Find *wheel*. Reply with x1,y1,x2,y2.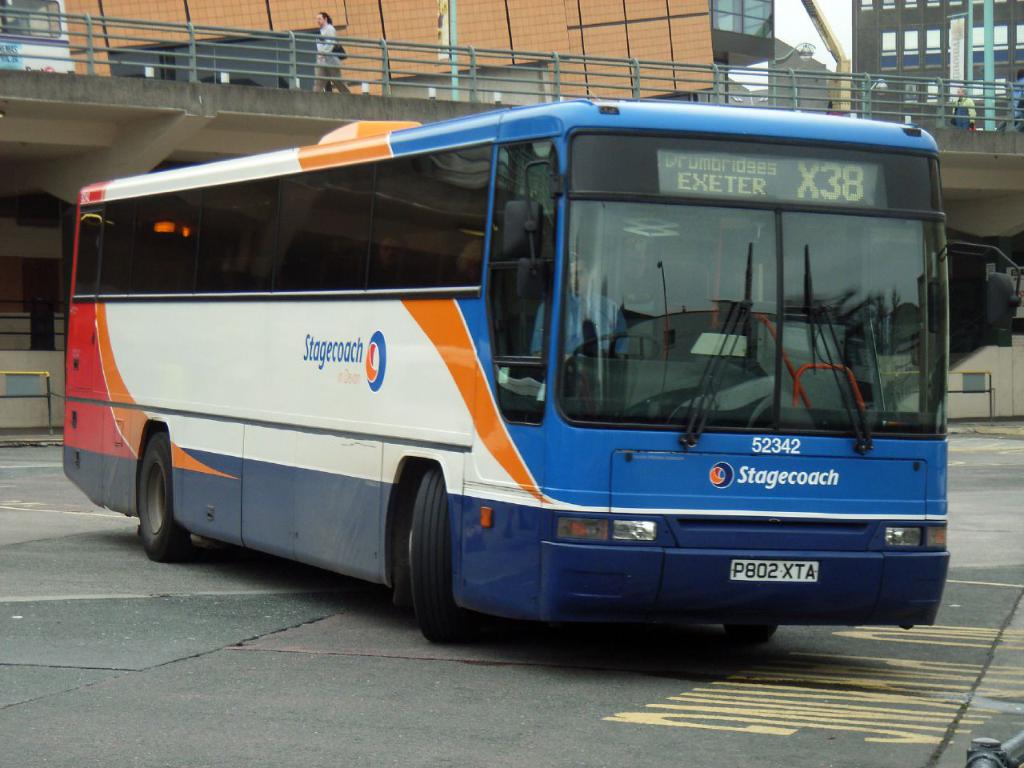
408,462,458,654.
